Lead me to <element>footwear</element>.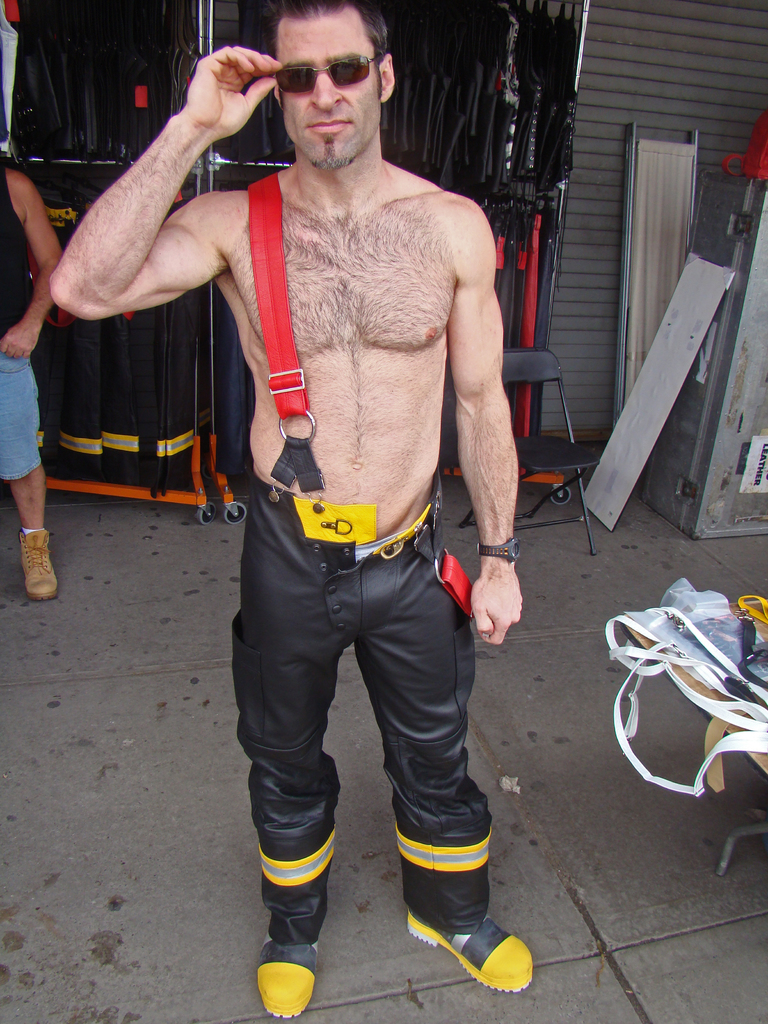
Lead to [x1=425, y1=904, x2=541, y2=997].
